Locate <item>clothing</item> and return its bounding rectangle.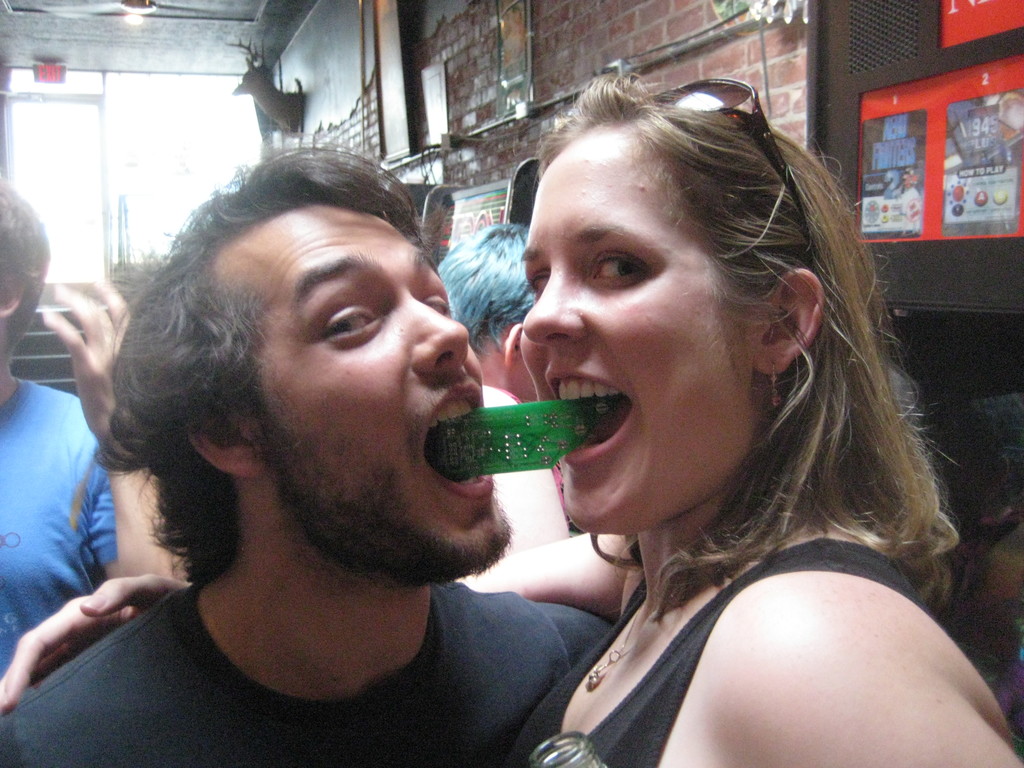
[x1=0, y1=579, x2=620, y2=767].
